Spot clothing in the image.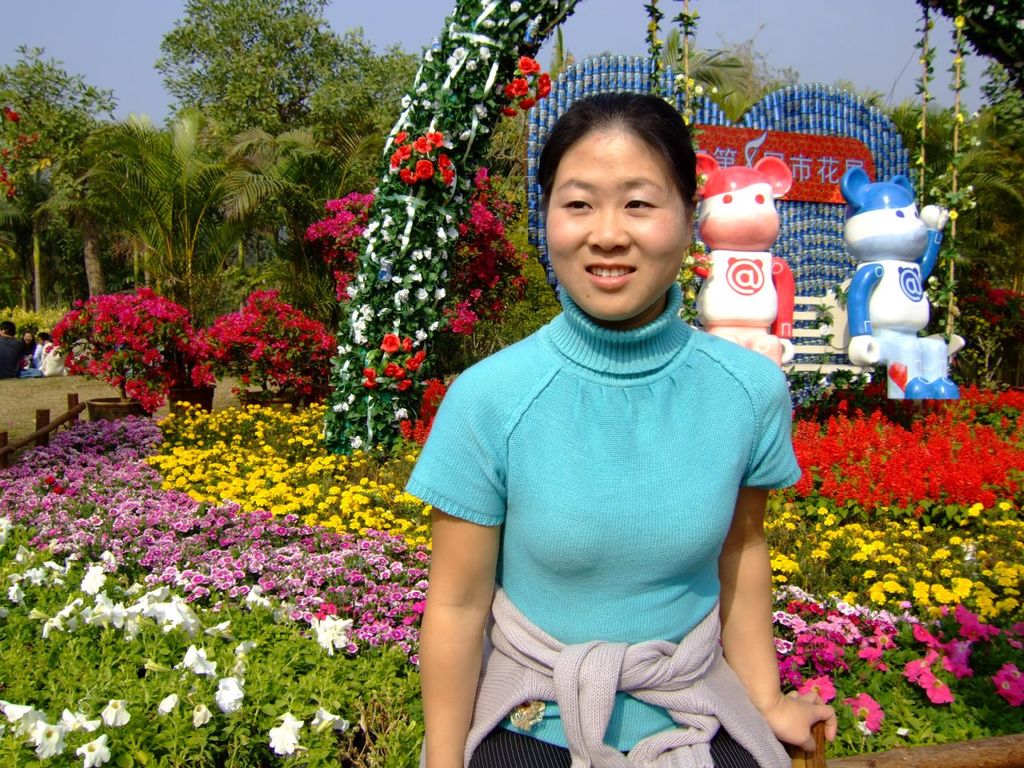
clothing found at pyautogui.locateOnScreen(0, 335, 25, 379).
